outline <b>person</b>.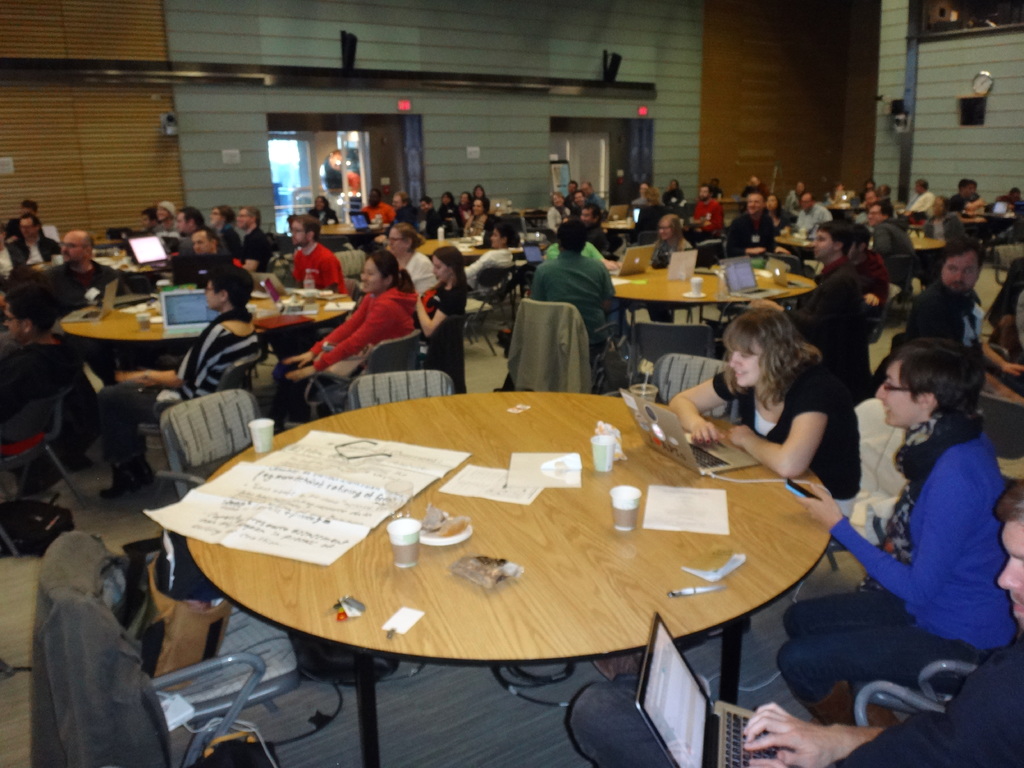
Outline: crop(662, 179, 689, 209).
